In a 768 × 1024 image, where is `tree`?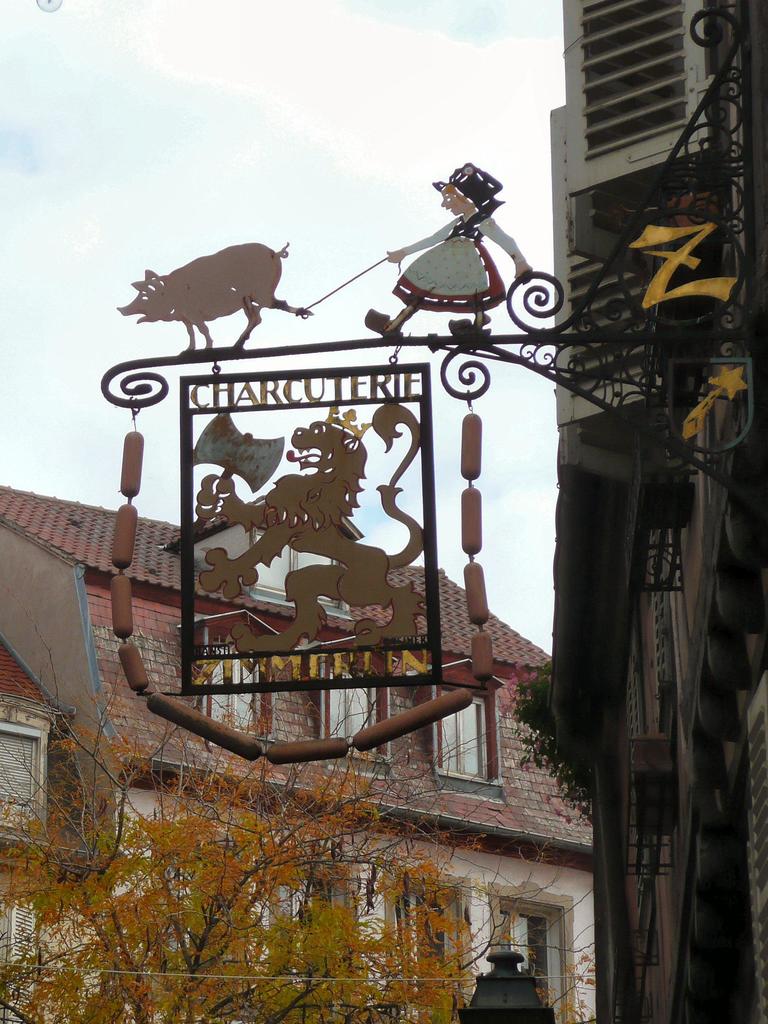
bbox=(0, 621, 563, 1023).
